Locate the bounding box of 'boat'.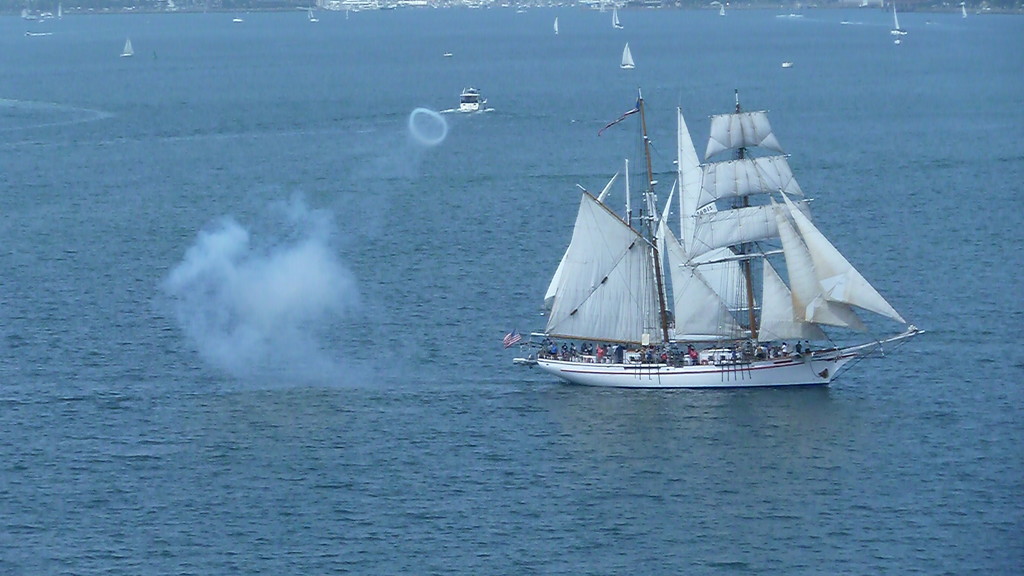
Bounding box: locate(308, 4, 321, 22).
